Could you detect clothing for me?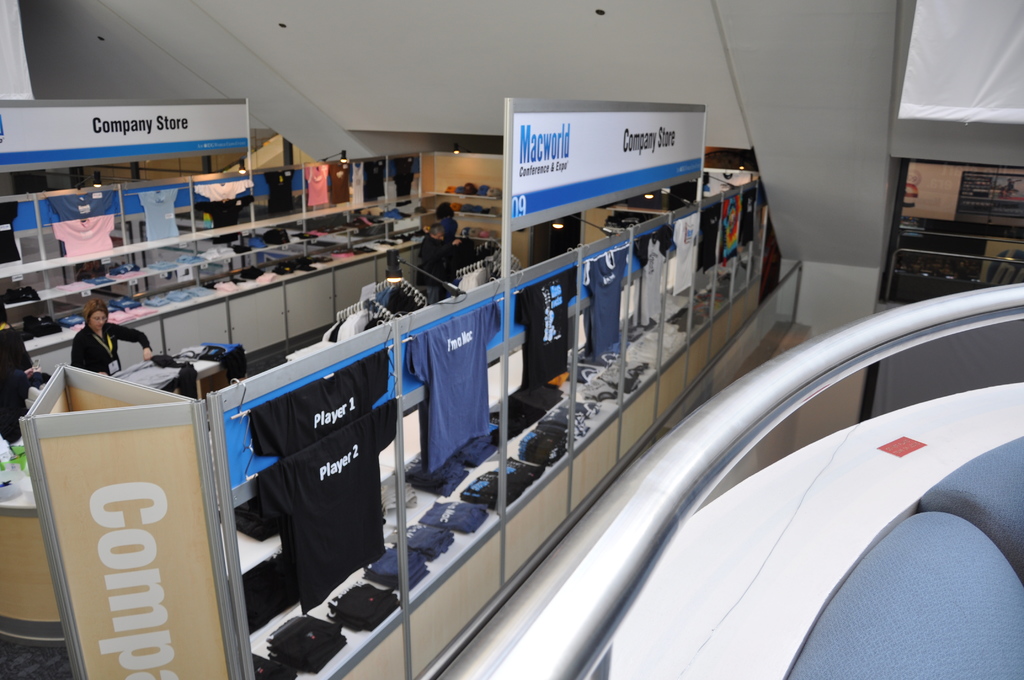
Detection result: 515:422:565:471.
